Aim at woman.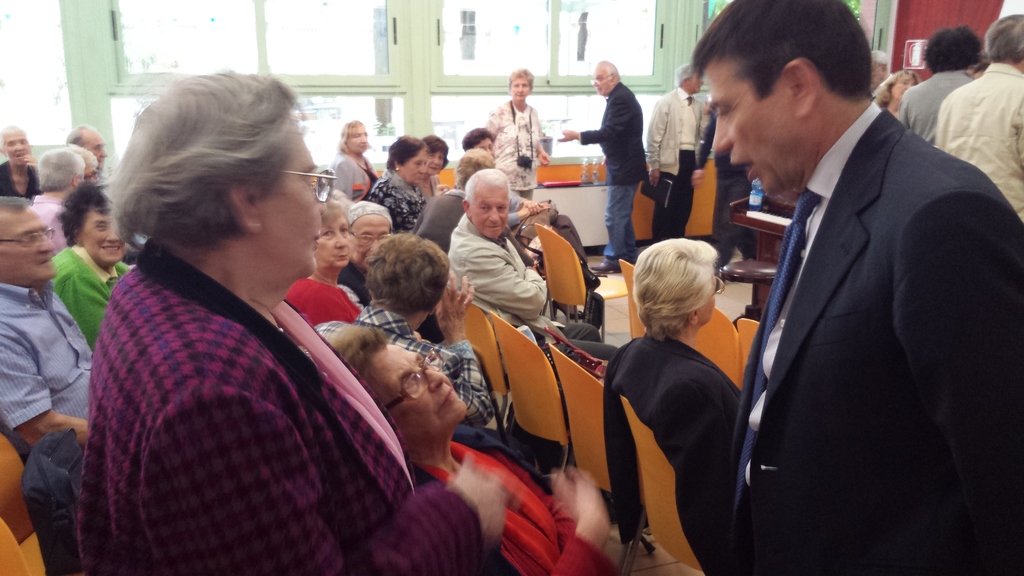
Aimed at x1=284, y1=201, x2=364, y2=330.
